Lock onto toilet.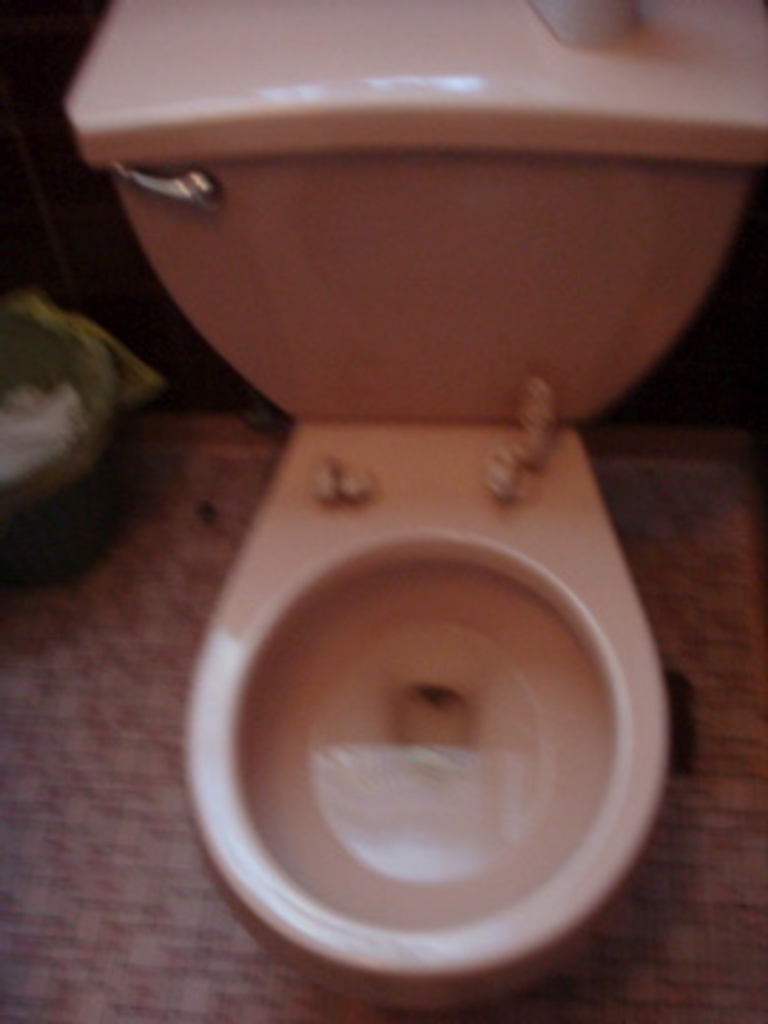
Locked: [185,410,671,1013].
